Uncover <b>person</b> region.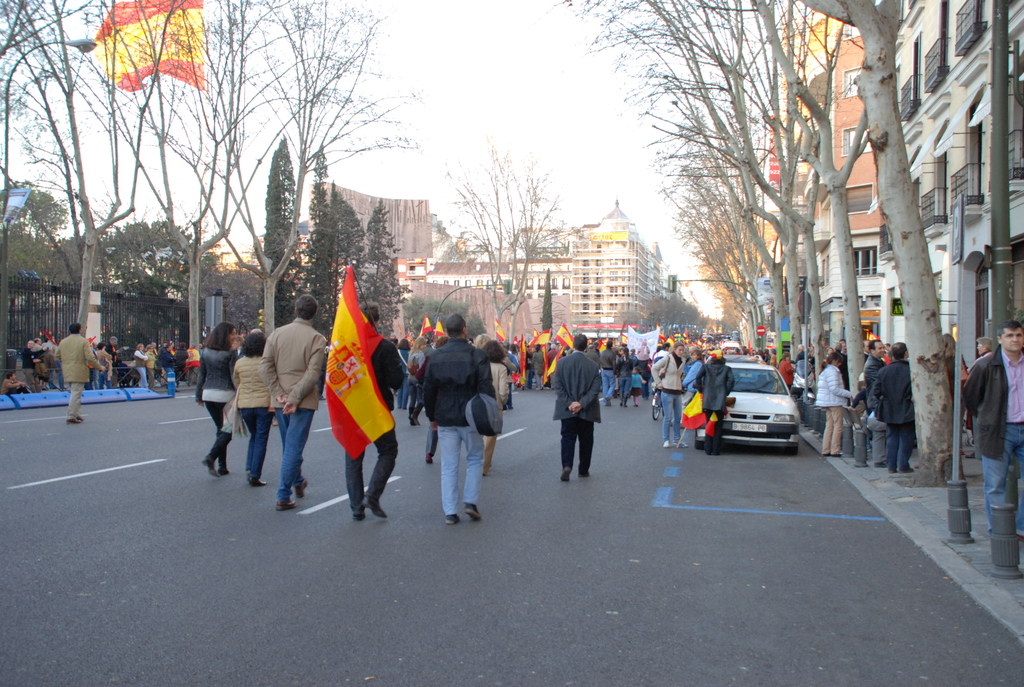
Uncovered: <bbox>964, 322, 1018, 526</bbox>.
